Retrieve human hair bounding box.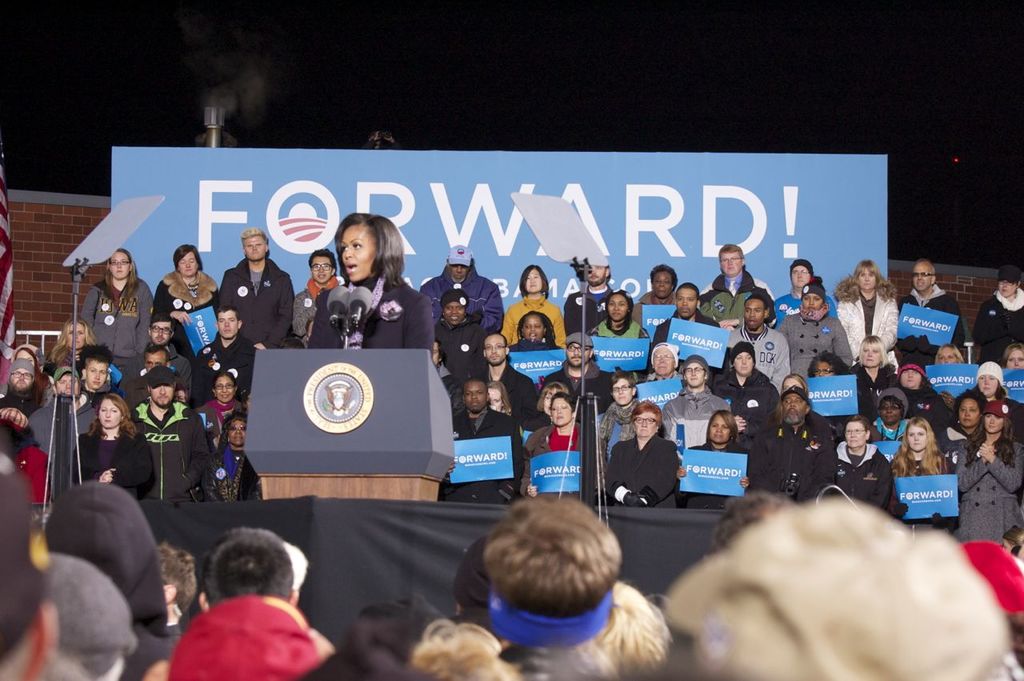
Bounding box: 933:342:965:364.
